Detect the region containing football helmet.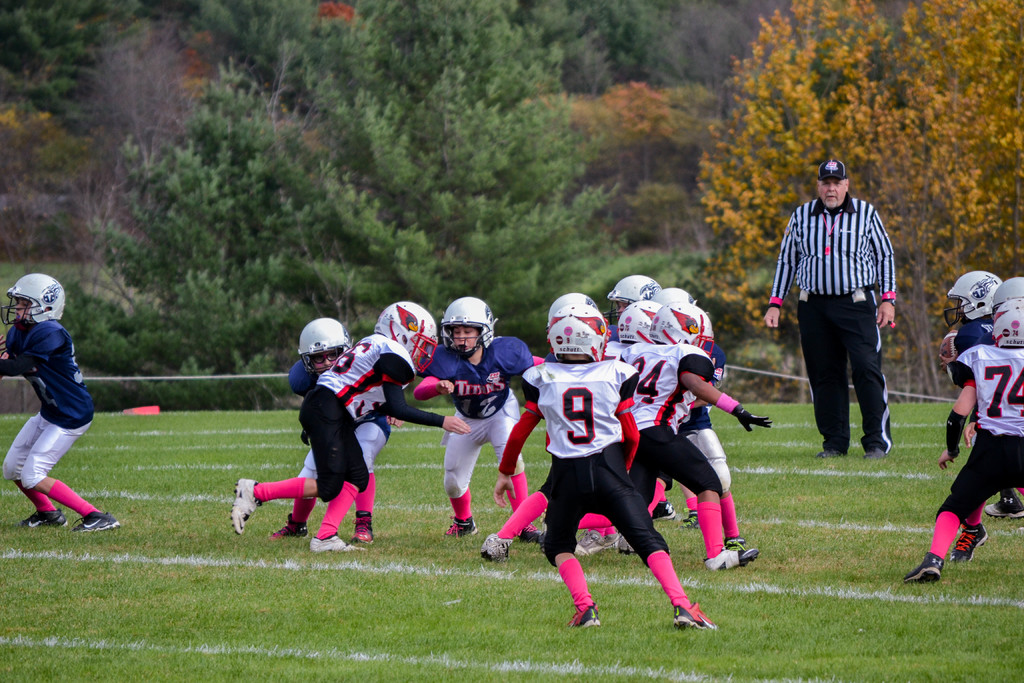
(left=0, top=273, right=67, bottom=332).
